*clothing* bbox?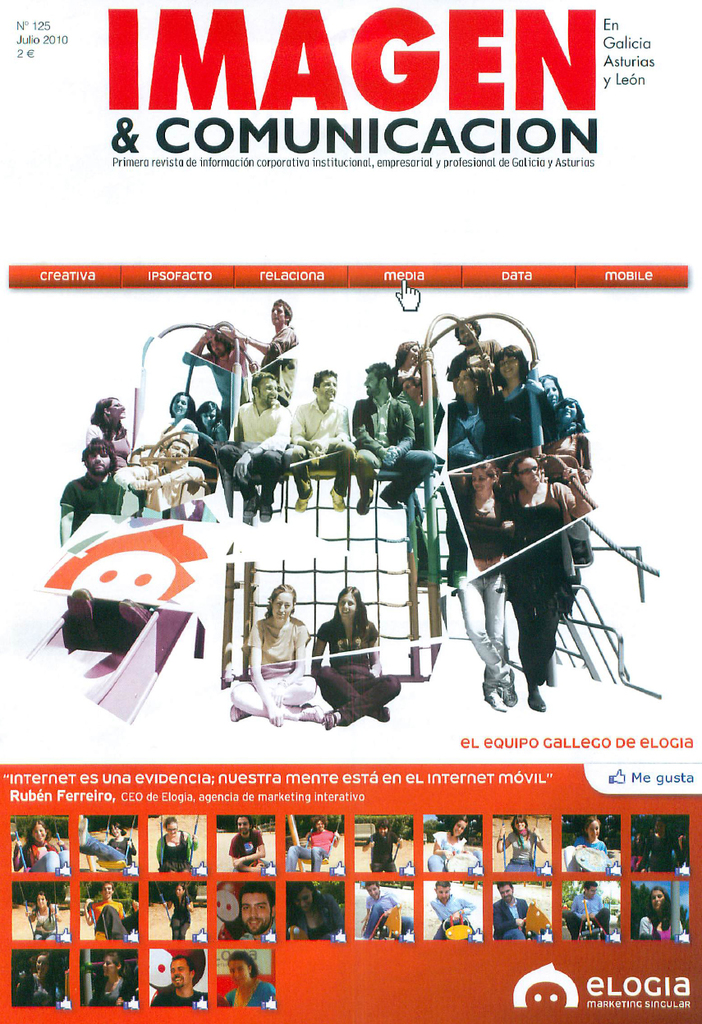
(left=445, top=503, right=505, bottom=681)
